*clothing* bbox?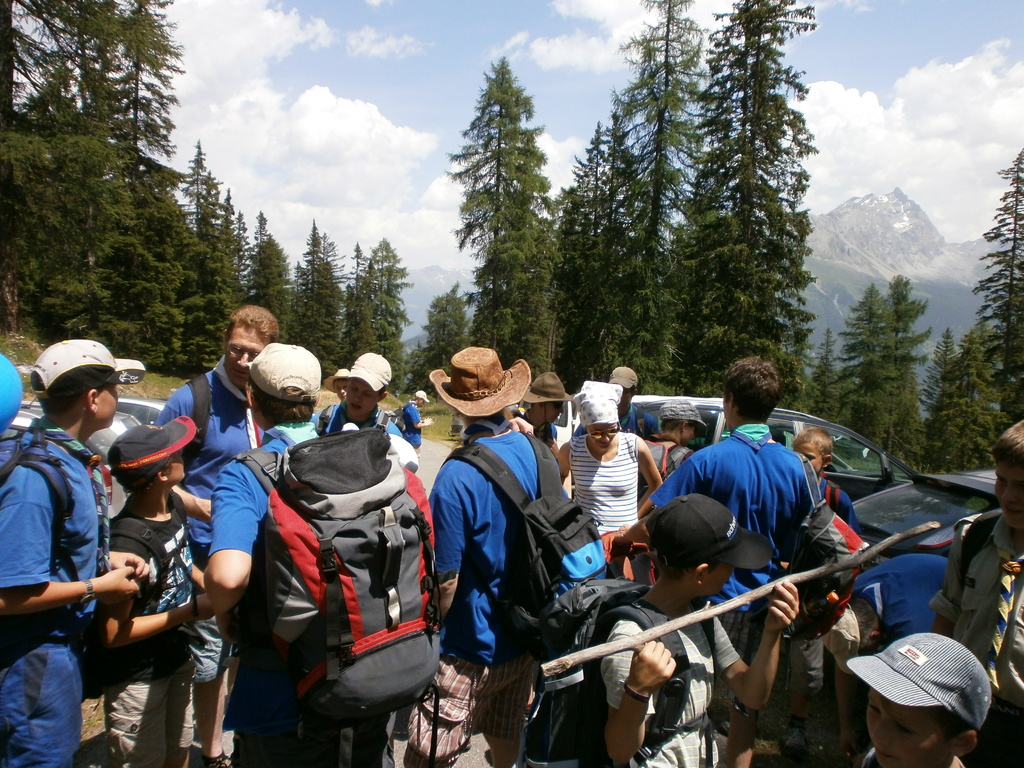
<region>146, 356, 289, 560</region>
